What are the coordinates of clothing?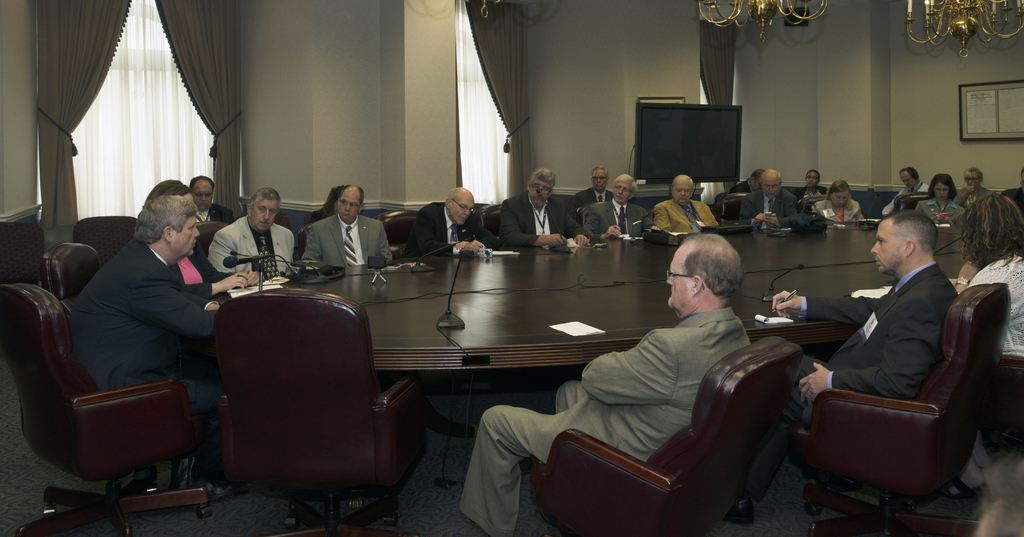
box=[404, 199, 497, 254].
